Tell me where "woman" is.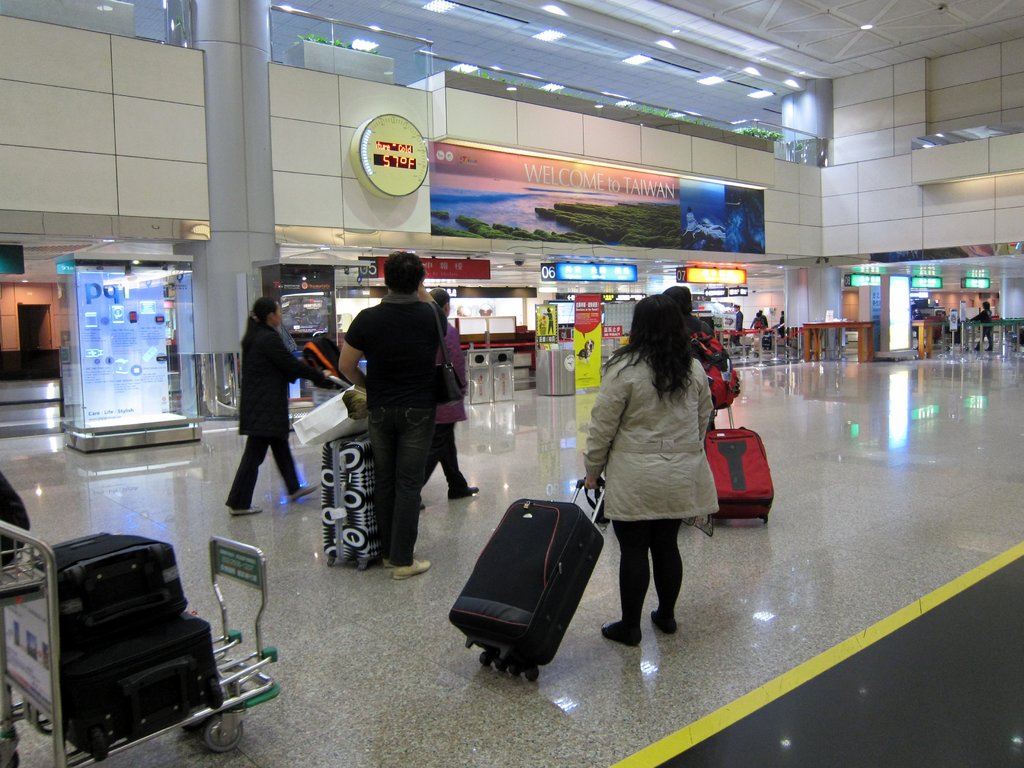
"woman" is at crop(426, 291, 488, 500).
